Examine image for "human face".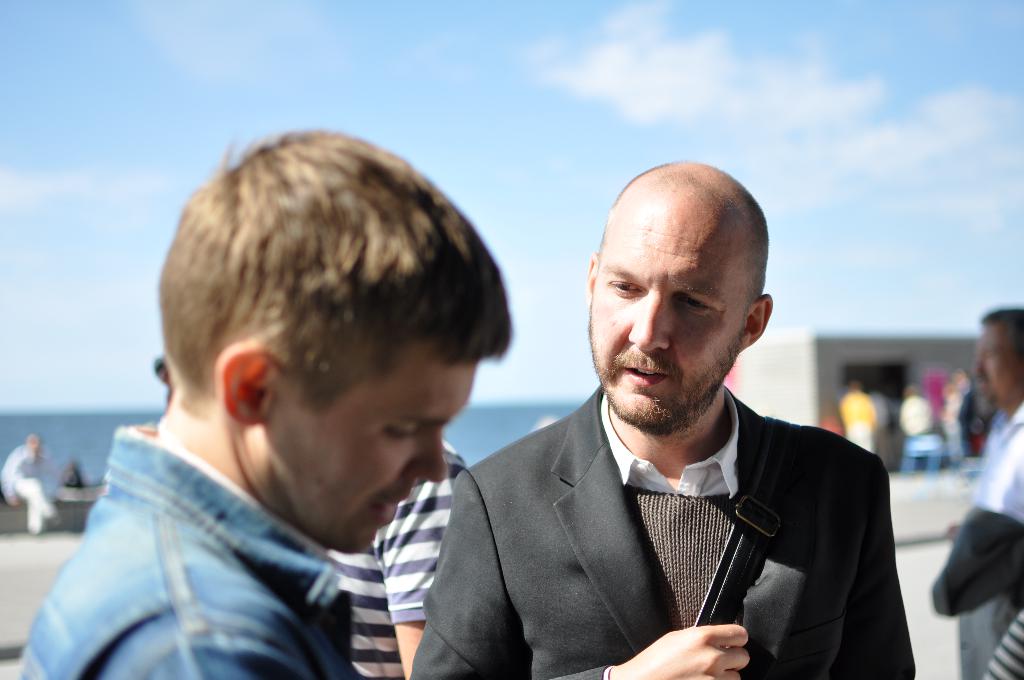
Examination result: detection(591, 197, 757, 437).
